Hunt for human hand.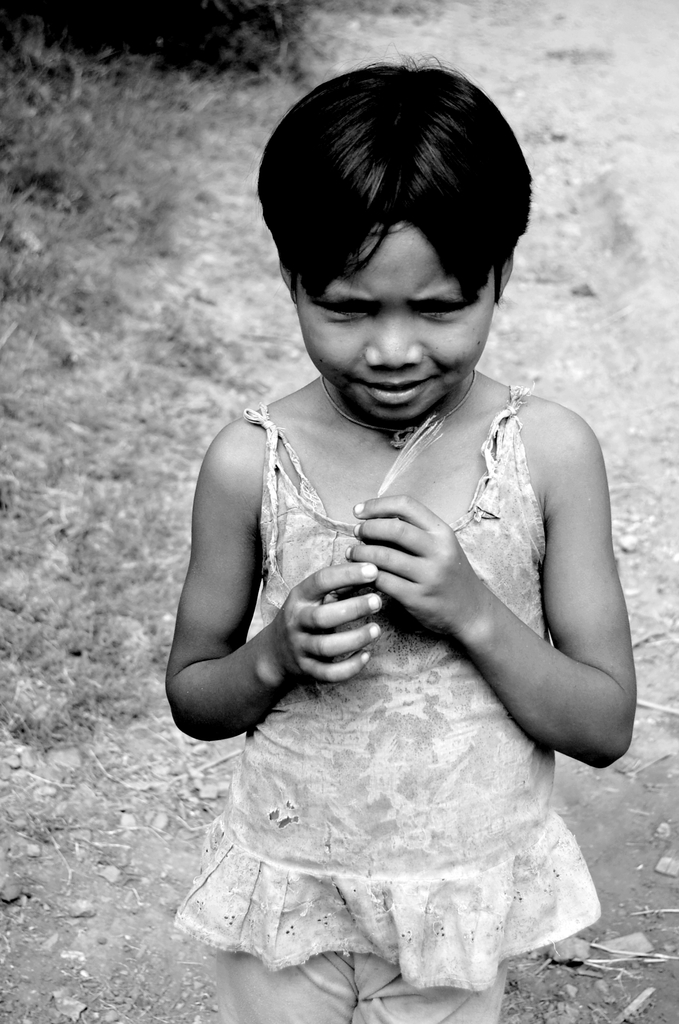
Hunted down at x1=266, y1=559, x2=382, y2=691.
